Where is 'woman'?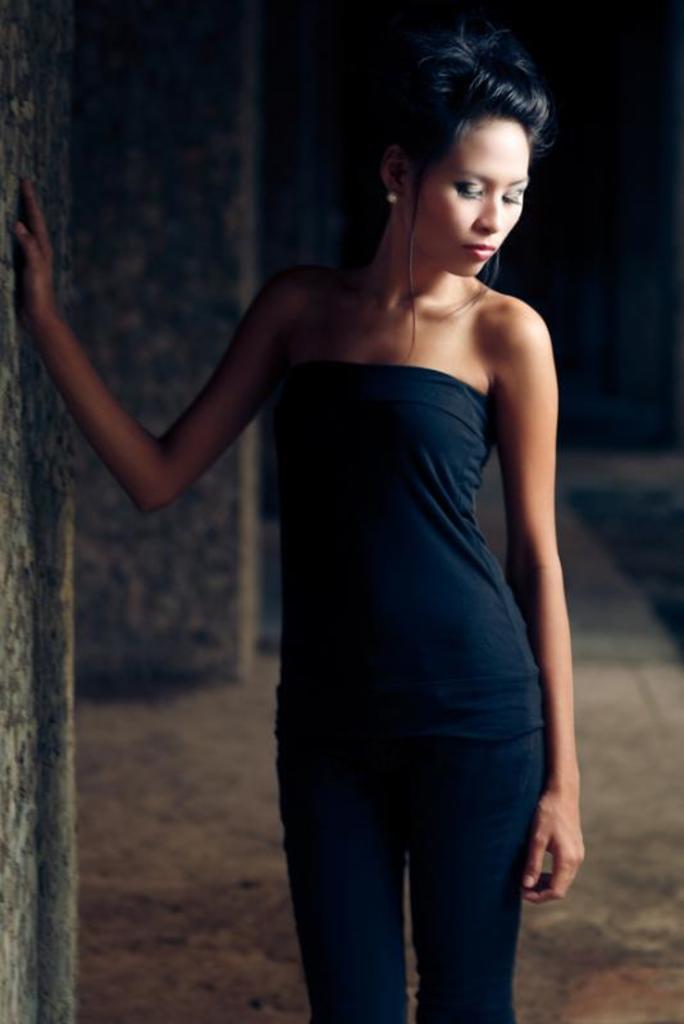
locate(108, 37, 631, 983).
